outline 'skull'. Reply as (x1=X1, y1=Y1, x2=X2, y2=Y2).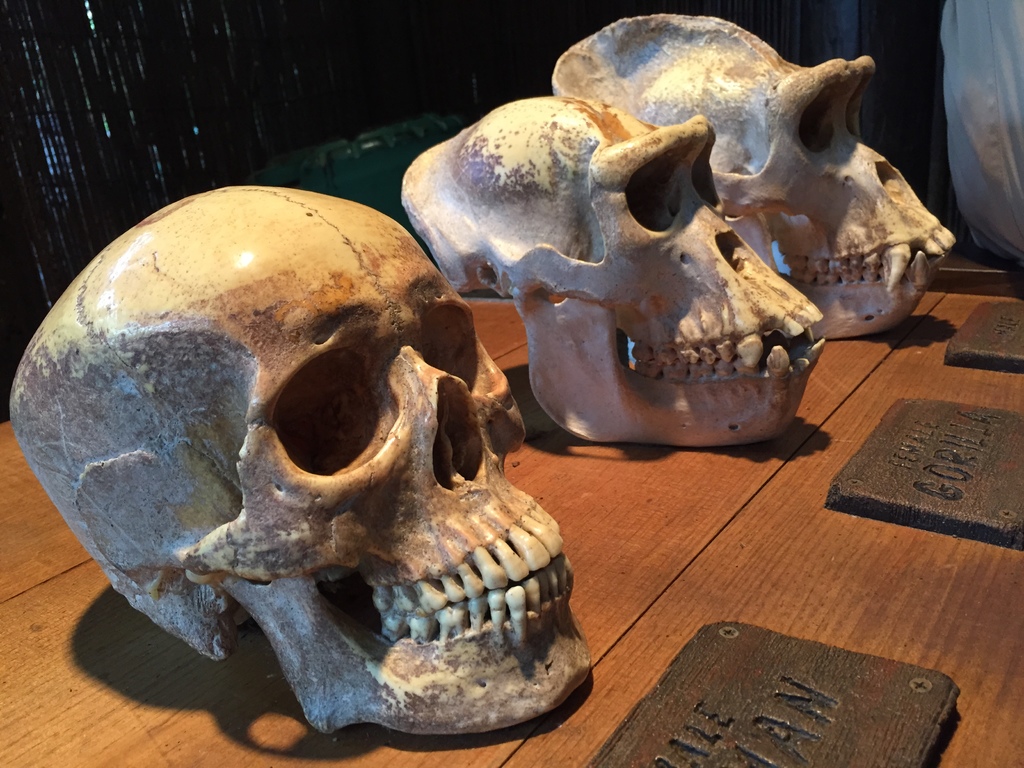
(x1=10, y1=182, x2=594, y2=733).
